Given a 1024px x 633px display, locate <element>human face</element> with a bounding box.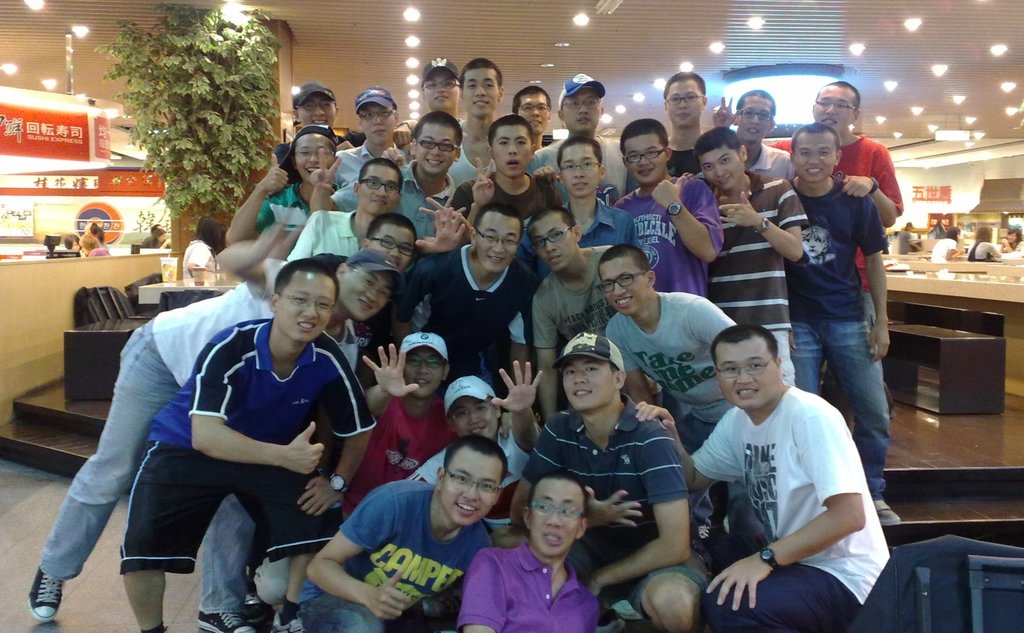
Located: bbox(454, 395, 496, 437).
